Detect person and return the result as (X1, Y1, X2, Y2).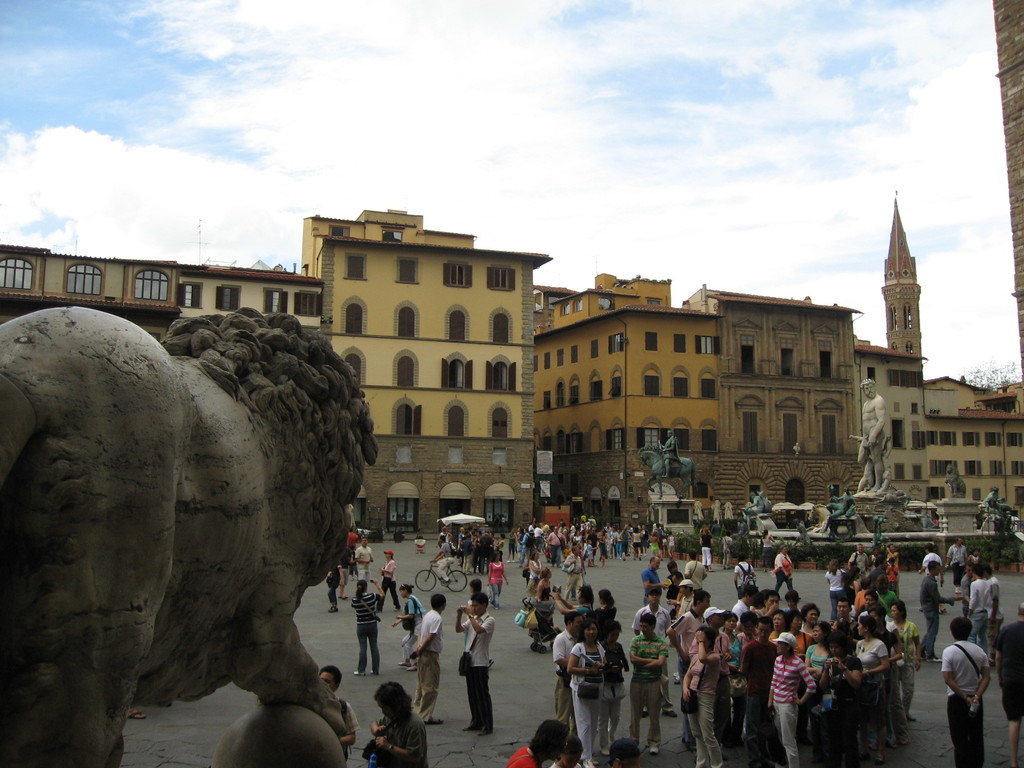
(570, 740, 602, 766).
